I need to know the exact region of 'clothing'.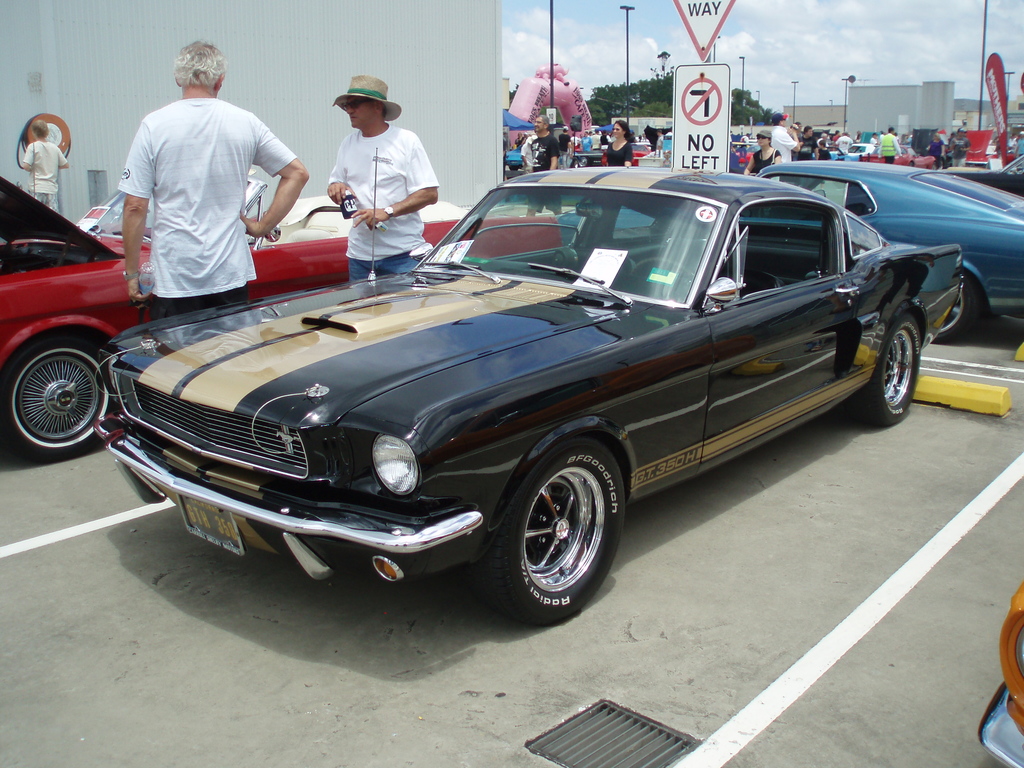
Region: pyautogui.locateOnScreen(607, 143, 636, 170).
